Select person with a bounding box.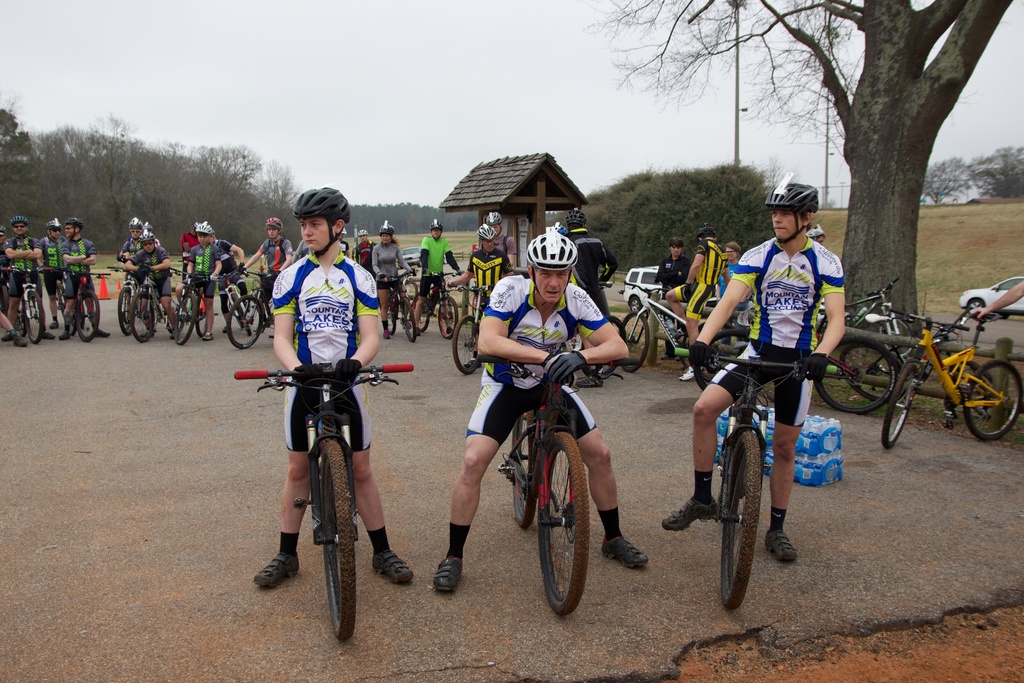
[172,226,221,335].
